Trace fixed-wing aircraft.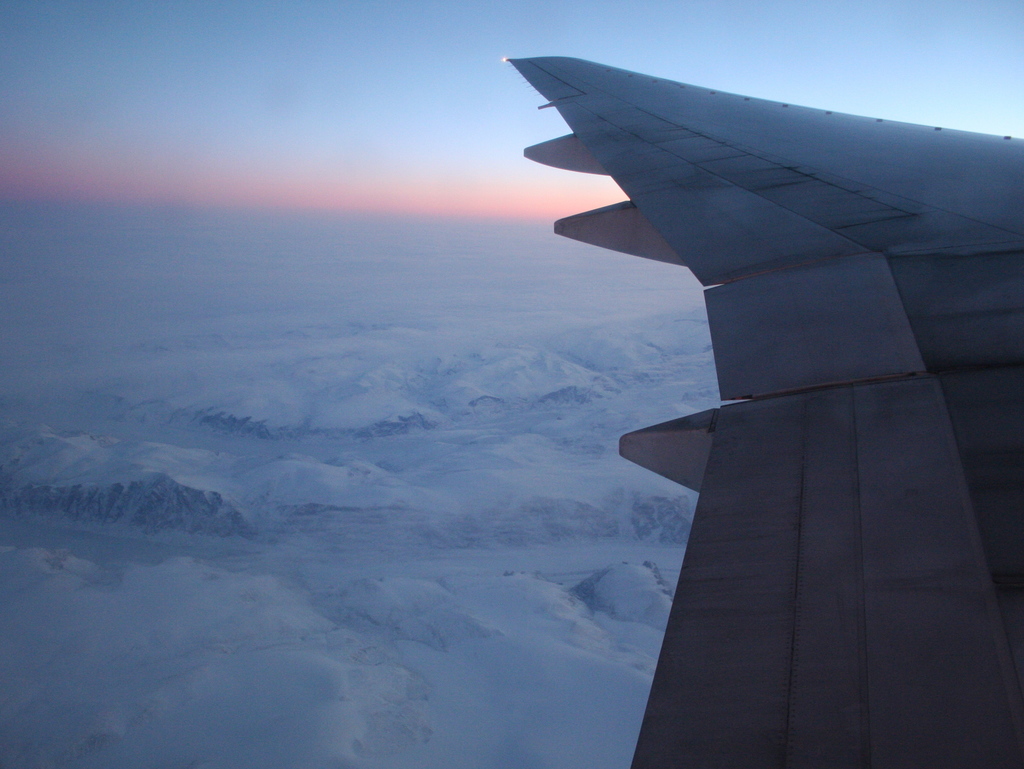
Traced to {"x1": 508, "y1": 54, "x2": 1023, "y2": 768}.
